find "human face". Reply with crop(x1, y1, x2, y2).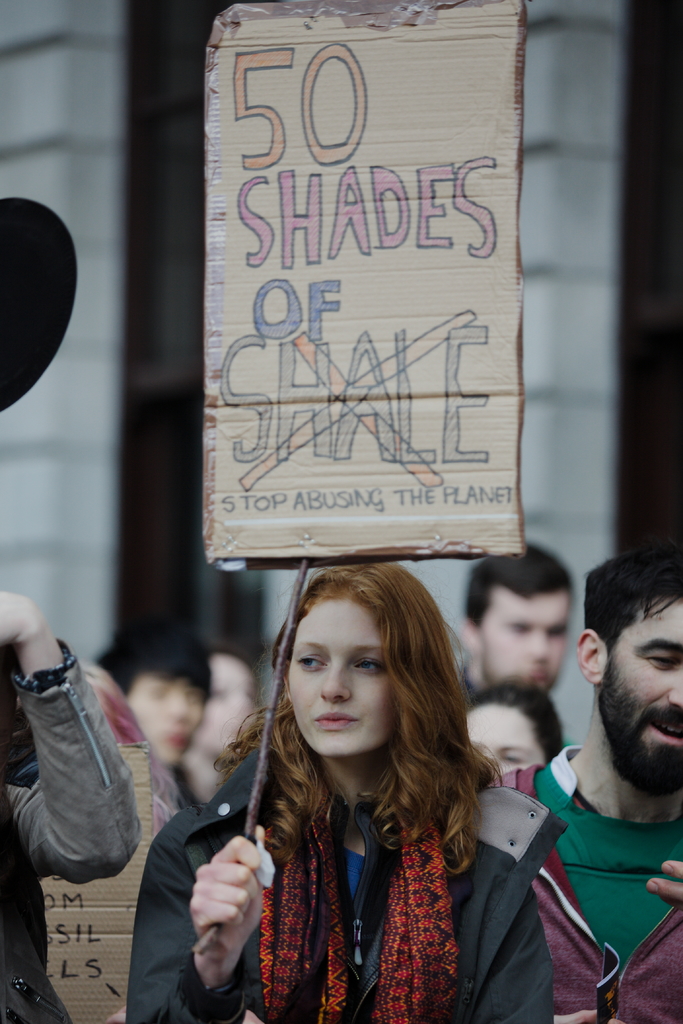
crop(482, 595, 570, 693).
